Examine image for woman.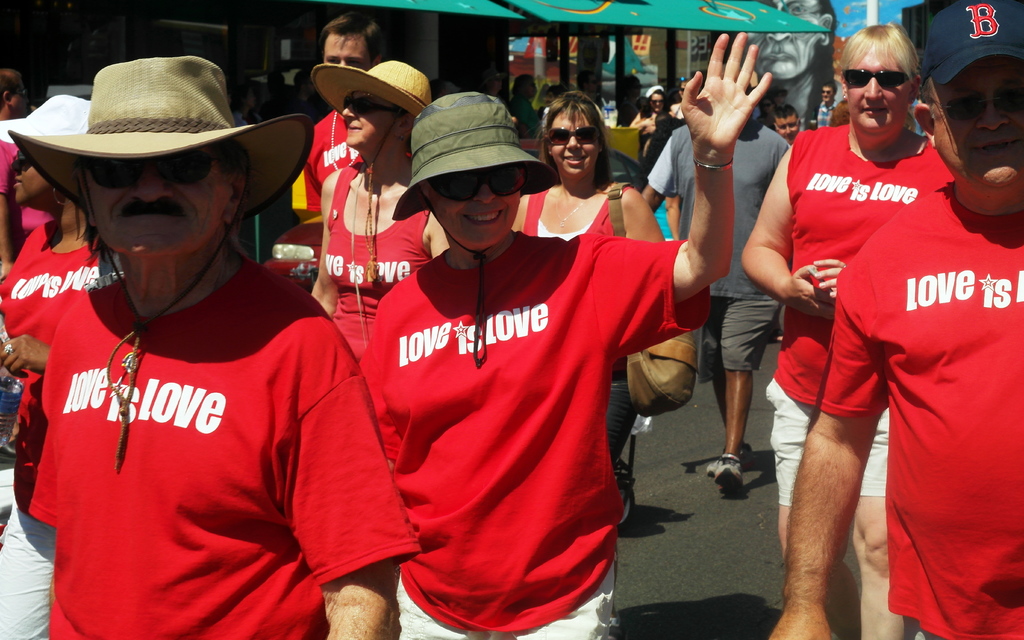
Examination result: rect(512, 101, 650, 285).
